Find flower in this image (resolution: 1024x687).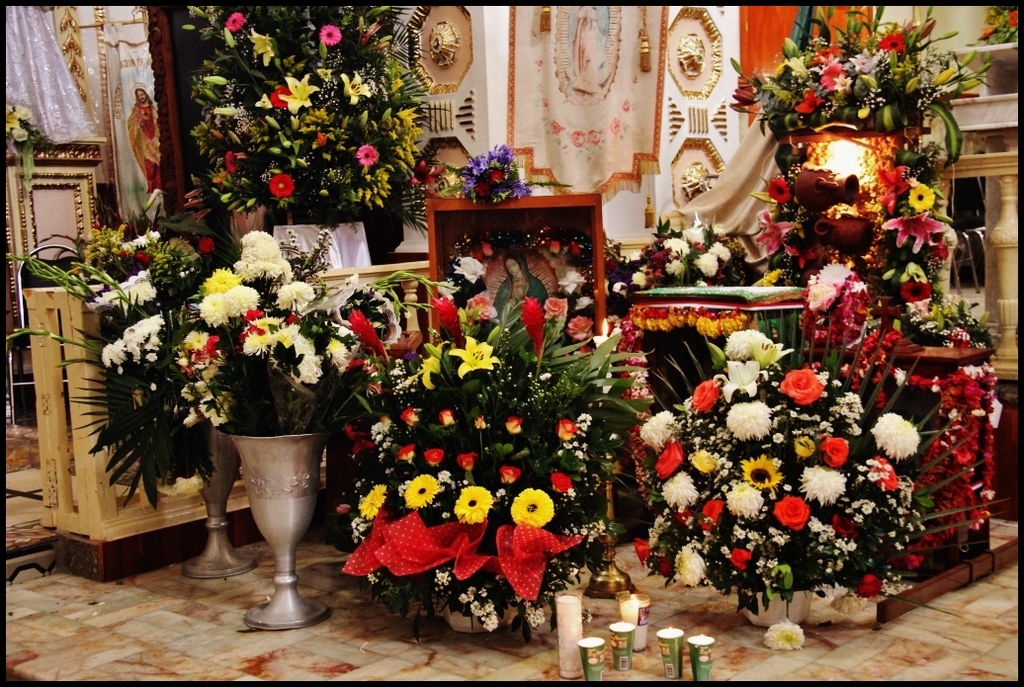
817,435,847,467.
